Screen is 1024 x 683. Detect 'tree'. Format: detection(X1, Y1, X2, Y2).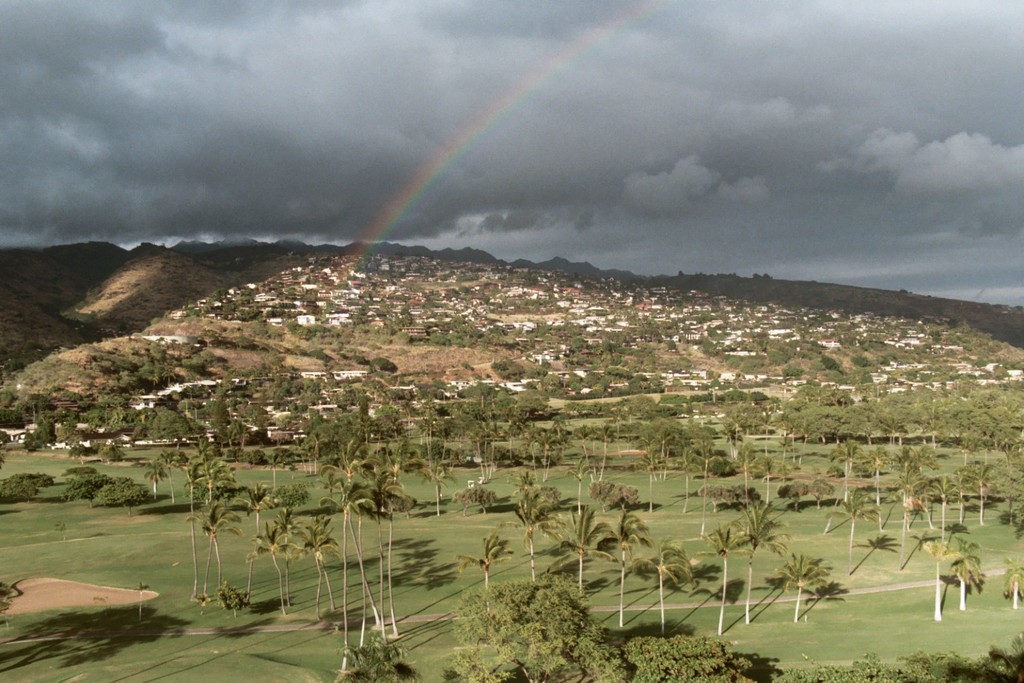
detection(553, 504, 610, 589).
